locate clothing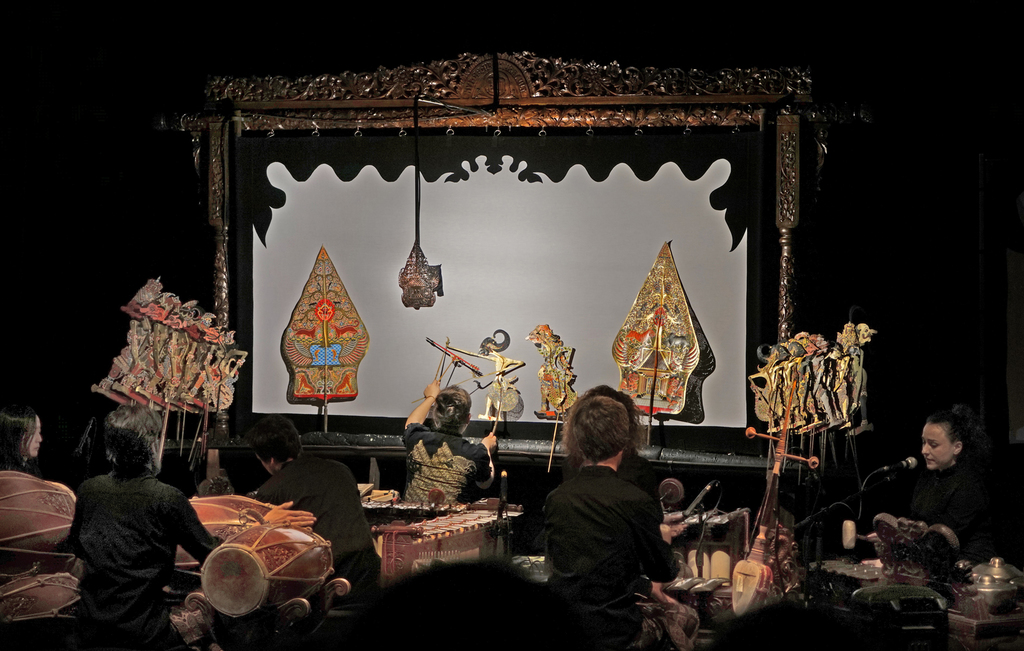
[259,454,383,600]
